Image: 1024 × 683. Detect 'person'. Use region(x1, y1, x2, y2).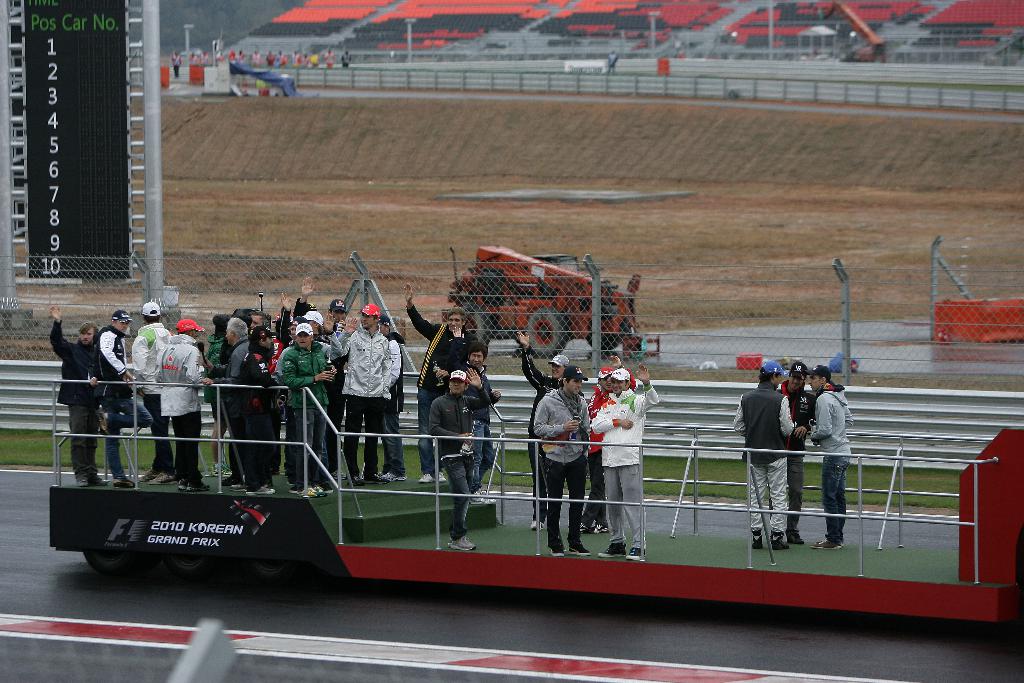
region(776, 361, 813, 537).
